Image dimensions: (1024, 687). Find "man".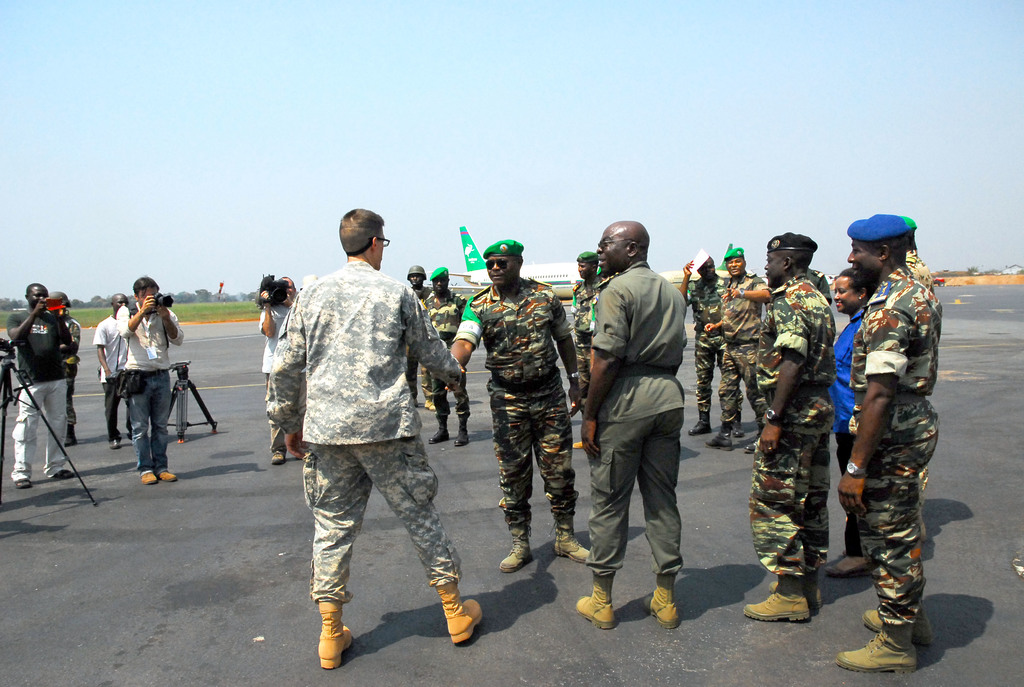
Rect(772, 263, 834, 304).
